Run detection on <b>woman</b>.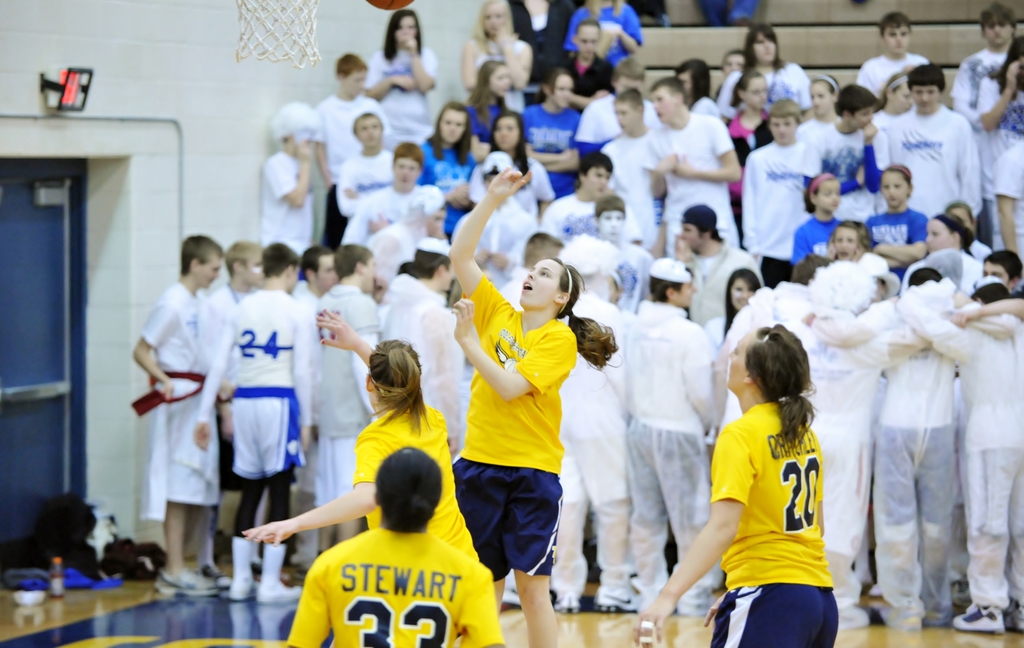
Result: x1=904, y1=212, x2=986, y2=287.
